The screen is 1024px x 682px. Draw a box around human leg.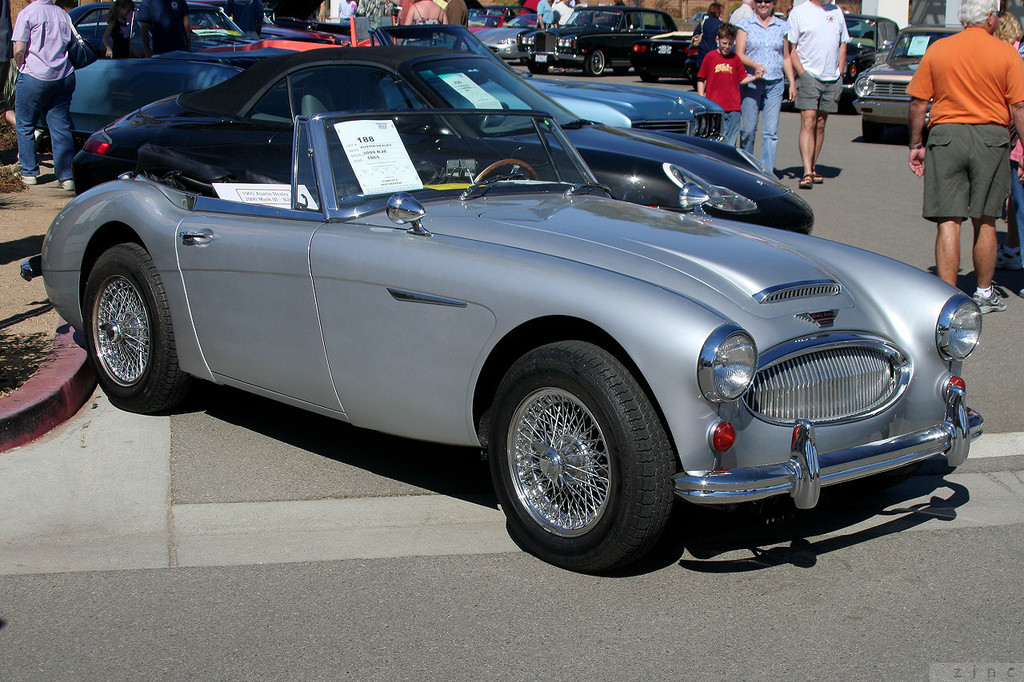
select_region(1006, 161, 1023, 298).
